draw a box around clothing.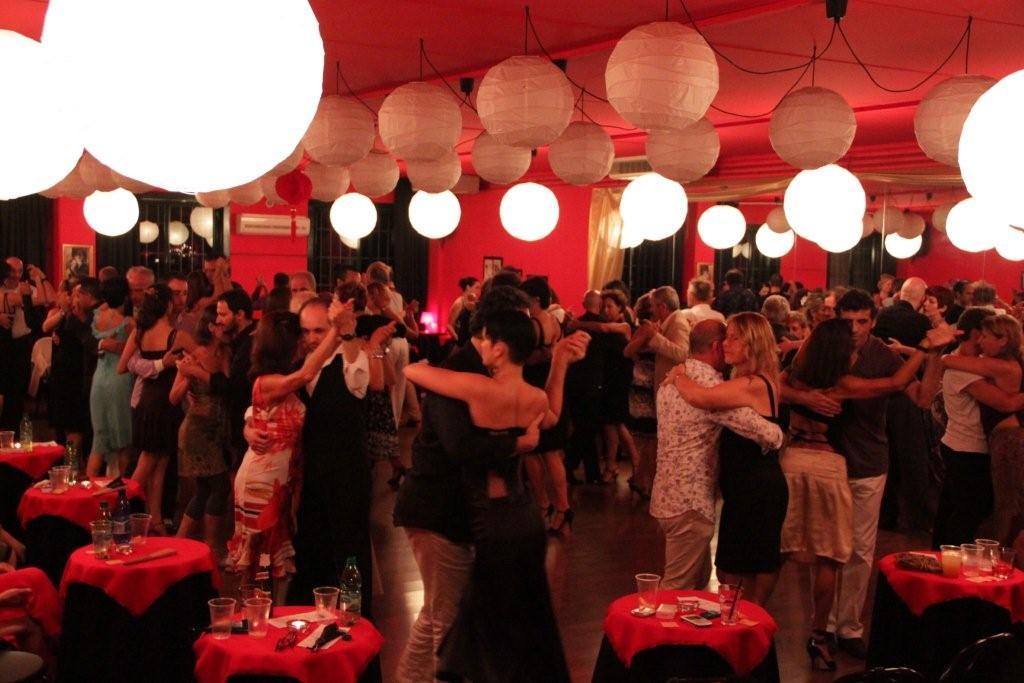
locate(0, 279, 21, 411).
